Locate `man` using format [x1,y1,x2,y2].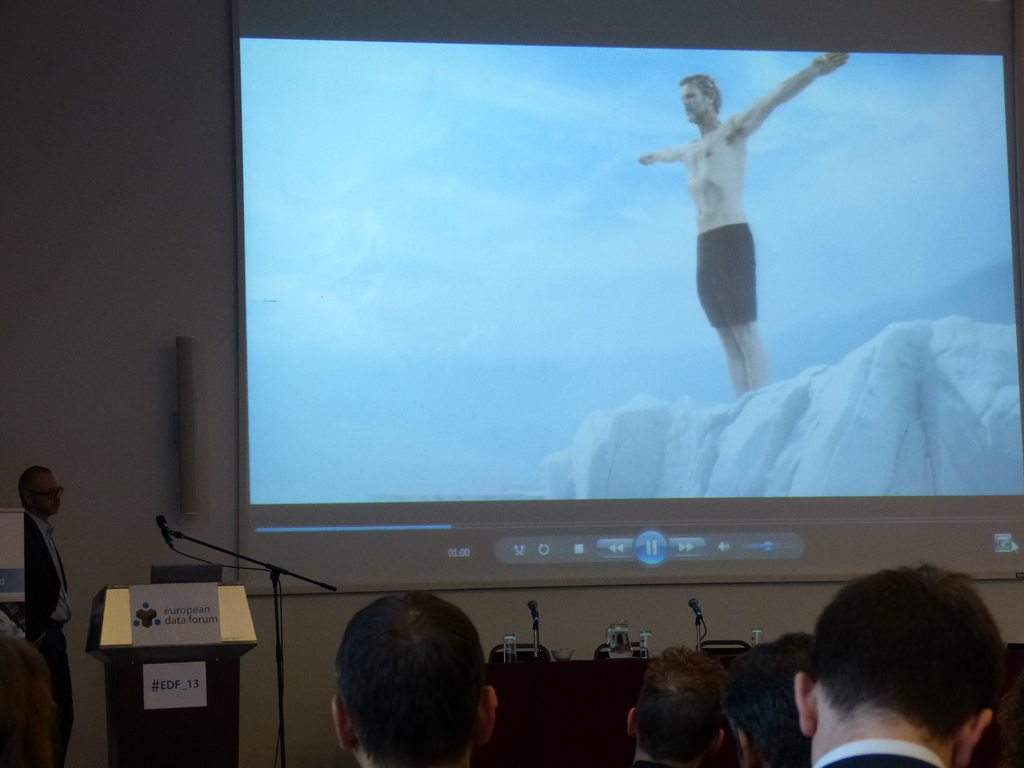
[629,50,830,425].
